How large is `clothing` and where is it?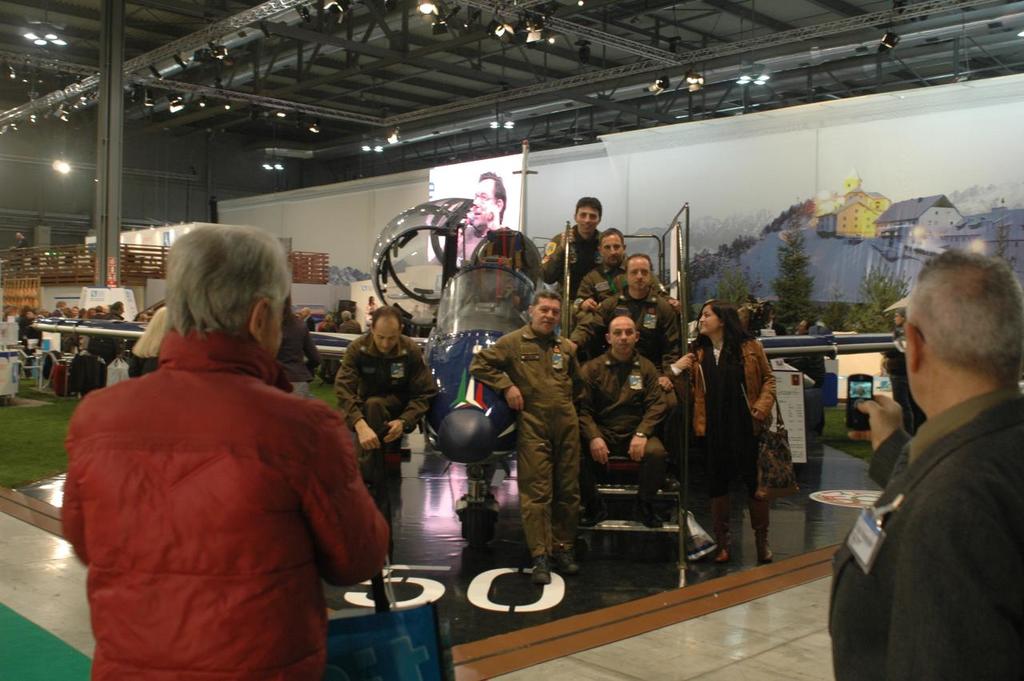
Bounding box: Rect(329, 327, 442, 528).
